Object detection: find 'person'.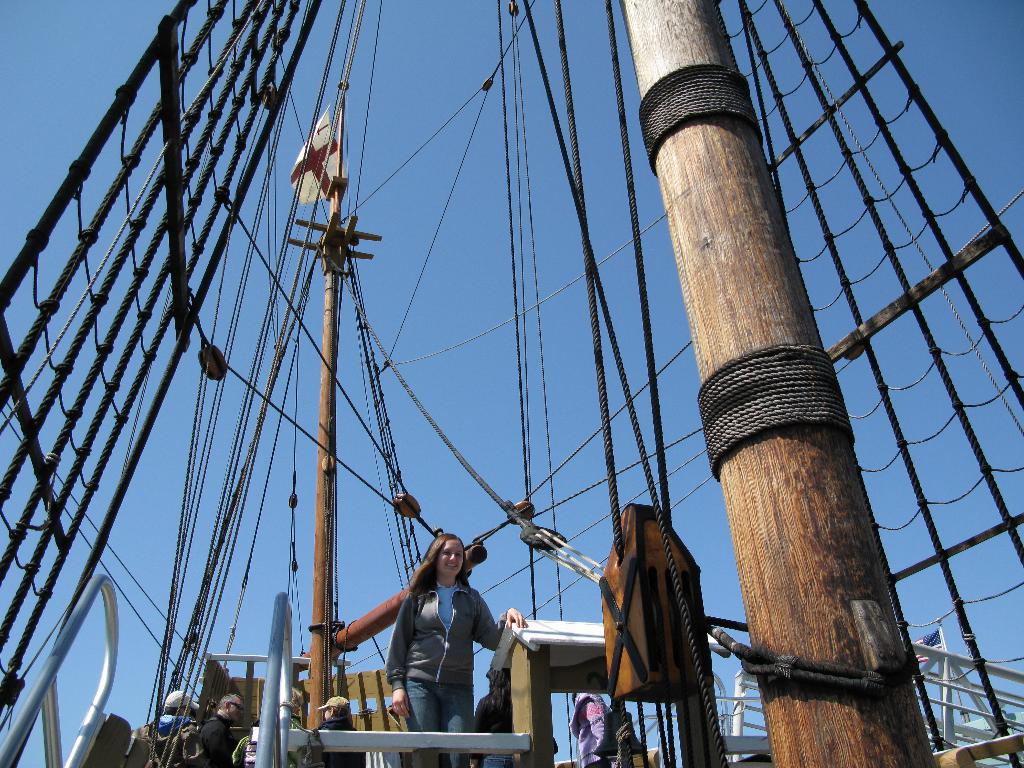
x1=387, y1=534, x2=527, y2=767.
